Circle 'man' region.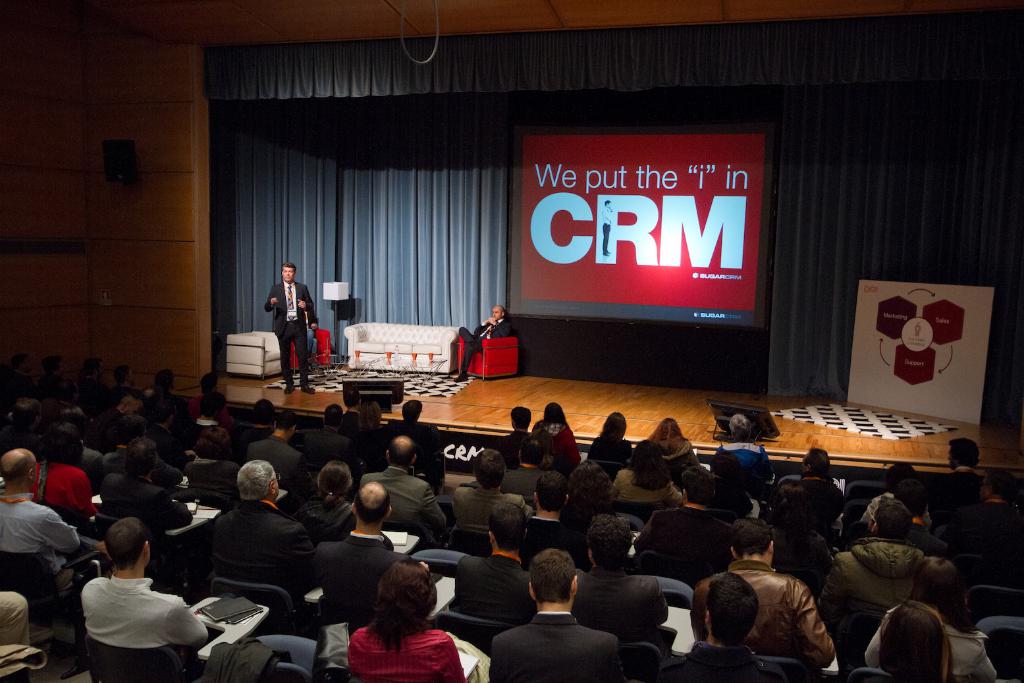
Region: pyautogui.locateOnScreen(76, 355, 113, 408).
